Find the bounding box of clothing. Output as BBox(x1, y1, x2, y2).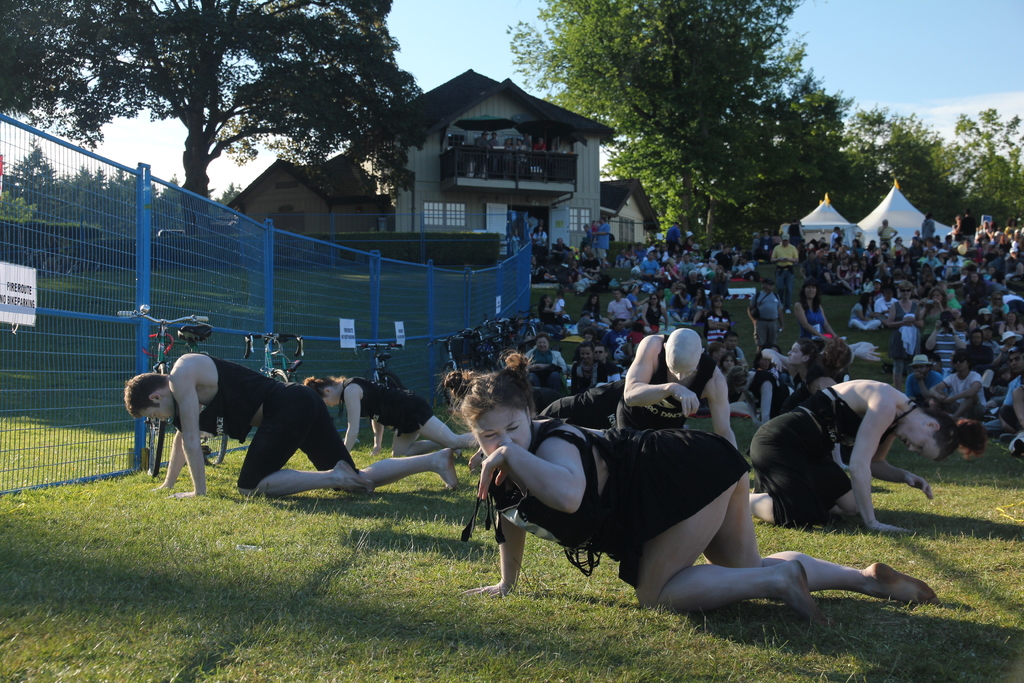
BBox(579, 231, 592, 246).
